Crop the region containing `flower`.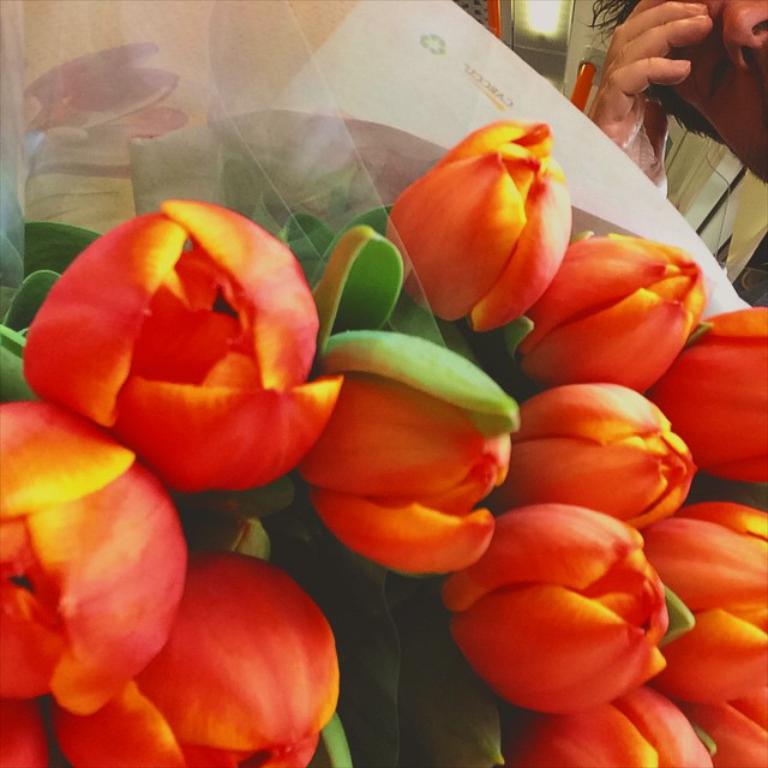
Crop region: [x1=646, y1=305, x2=767, y2=486].
